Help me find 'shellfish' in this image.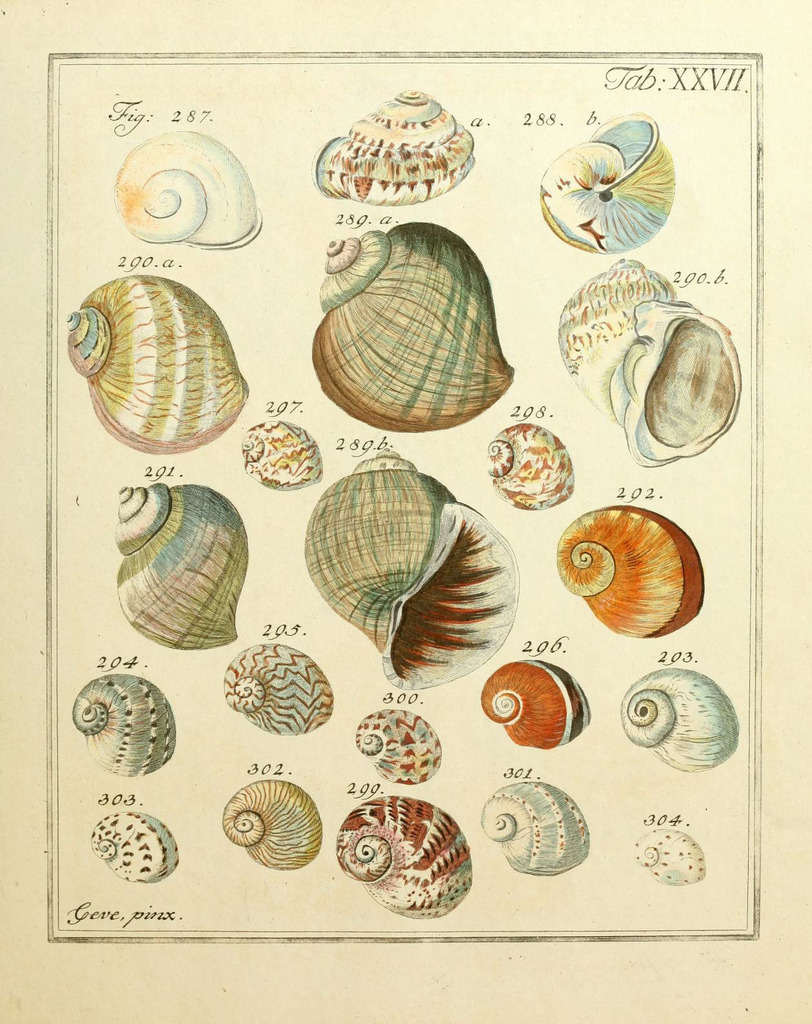
Found it: <box>109,125,262,249</box>.
